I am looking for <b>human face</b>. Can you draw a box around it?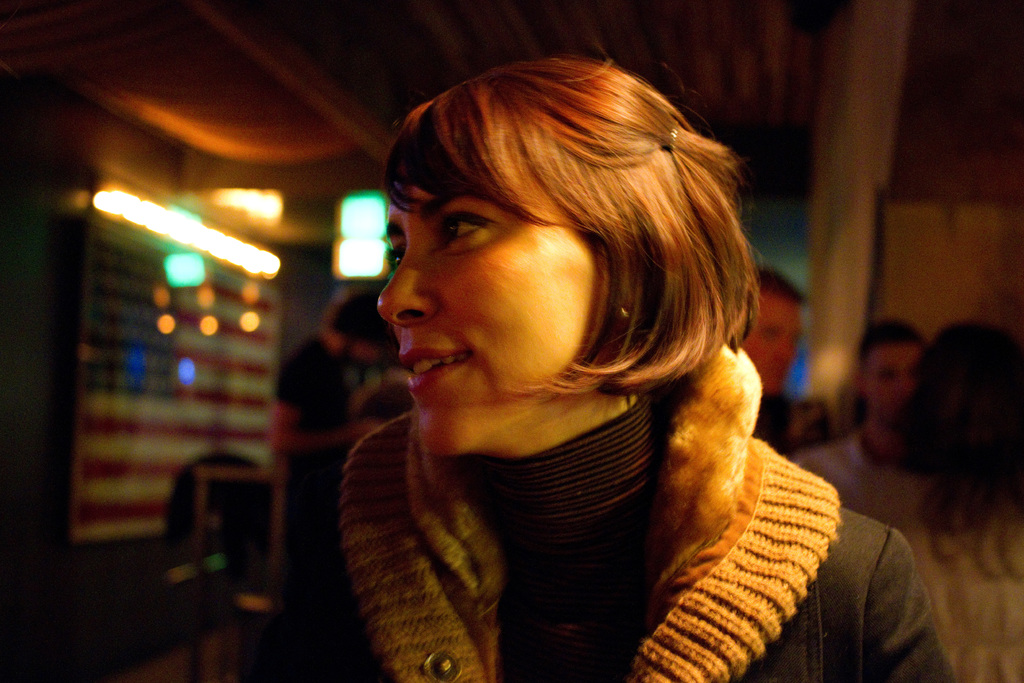
Sure, the bounding box is (864,344,924,423).
